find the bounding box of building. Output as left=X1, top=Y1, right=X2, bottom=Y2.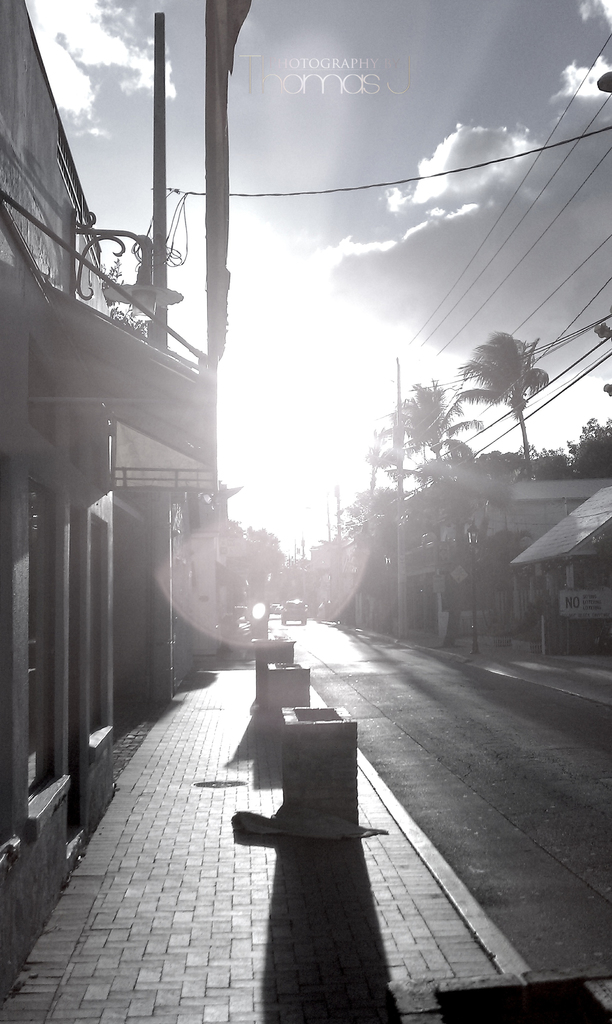
left=511, top=488, right=606, bottom=652.
